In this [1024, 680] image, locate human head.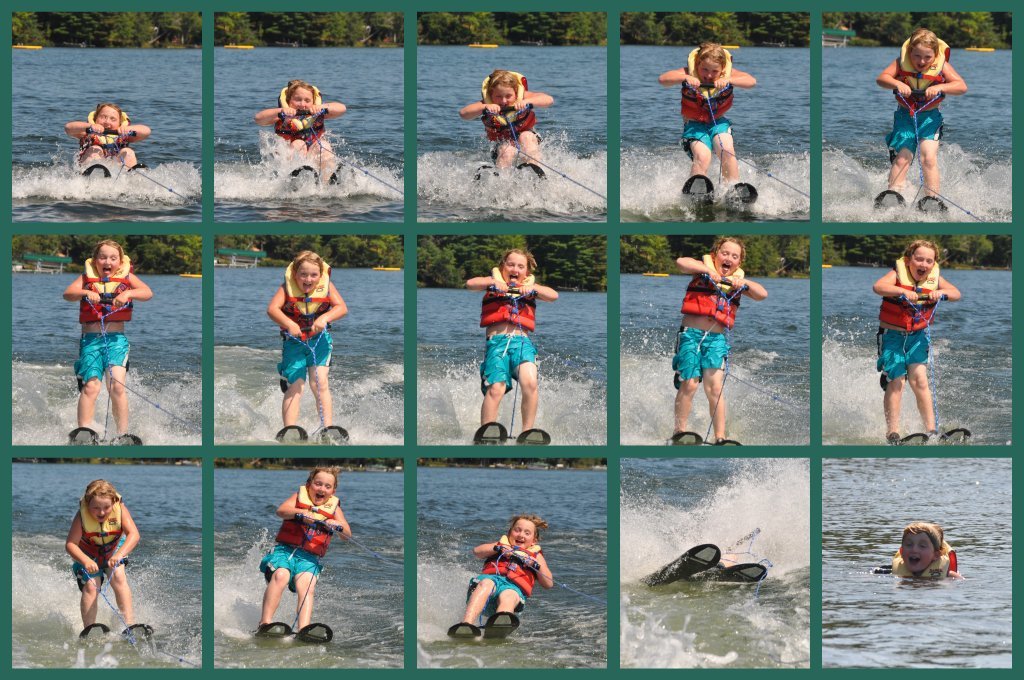
Bounding box: bbox=(288, 252, 324, 296).
